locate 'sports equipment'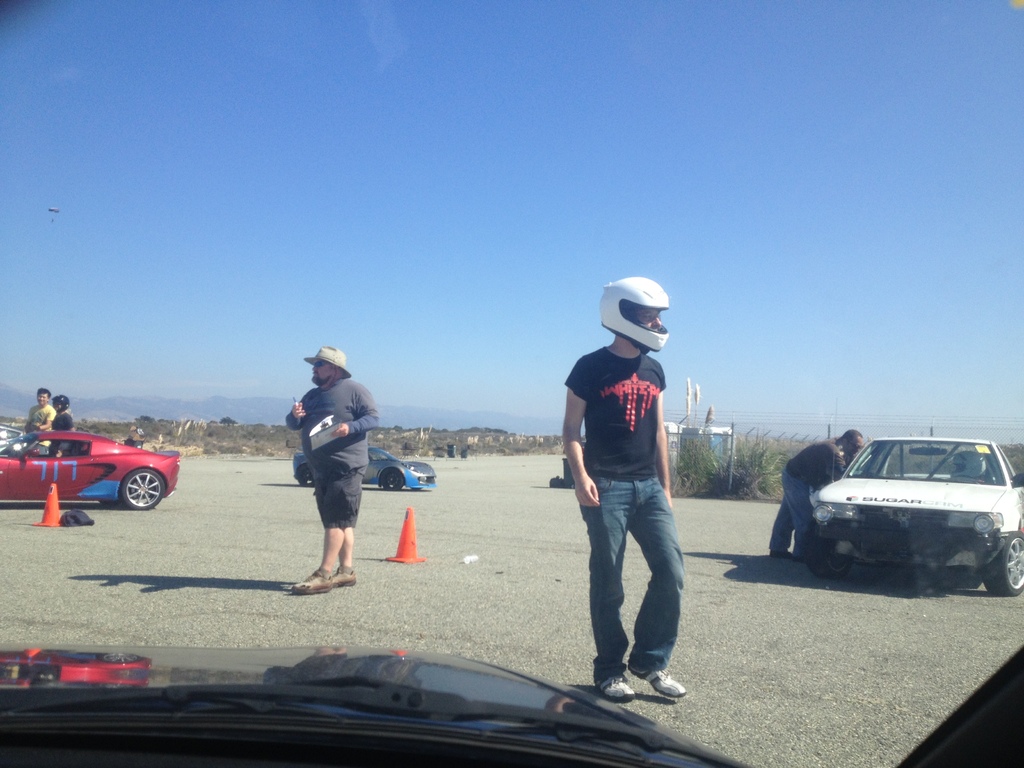
604:282:670:351
